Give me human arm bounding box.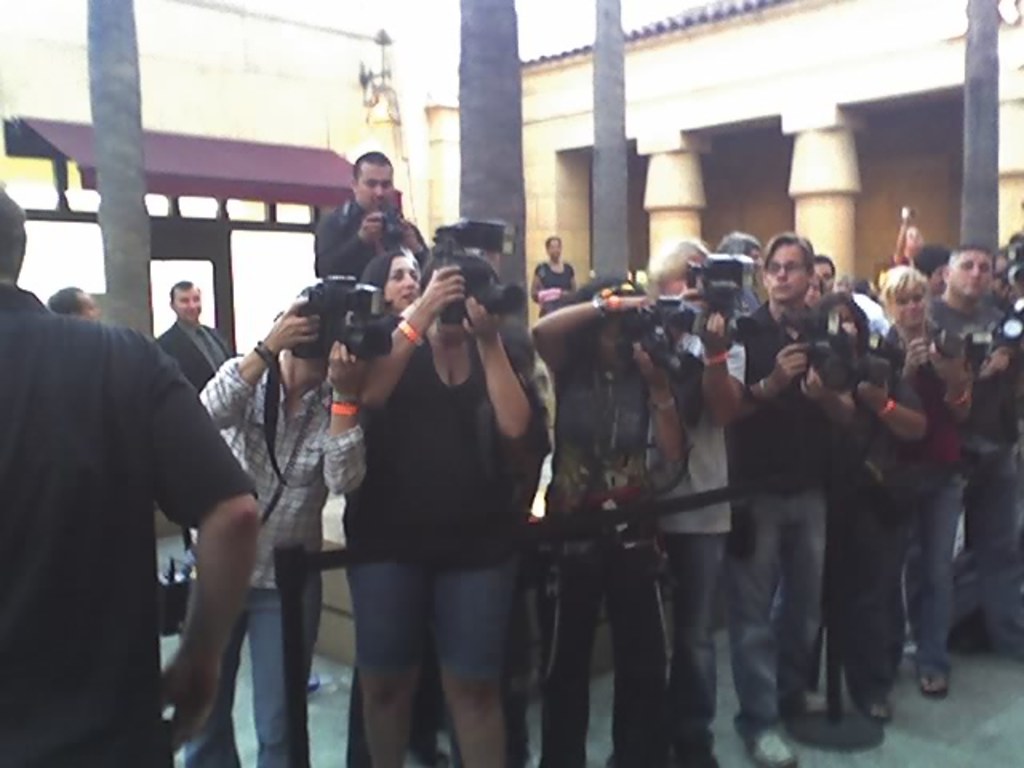
x1=698, y1=322, x2=766, y2=421.
